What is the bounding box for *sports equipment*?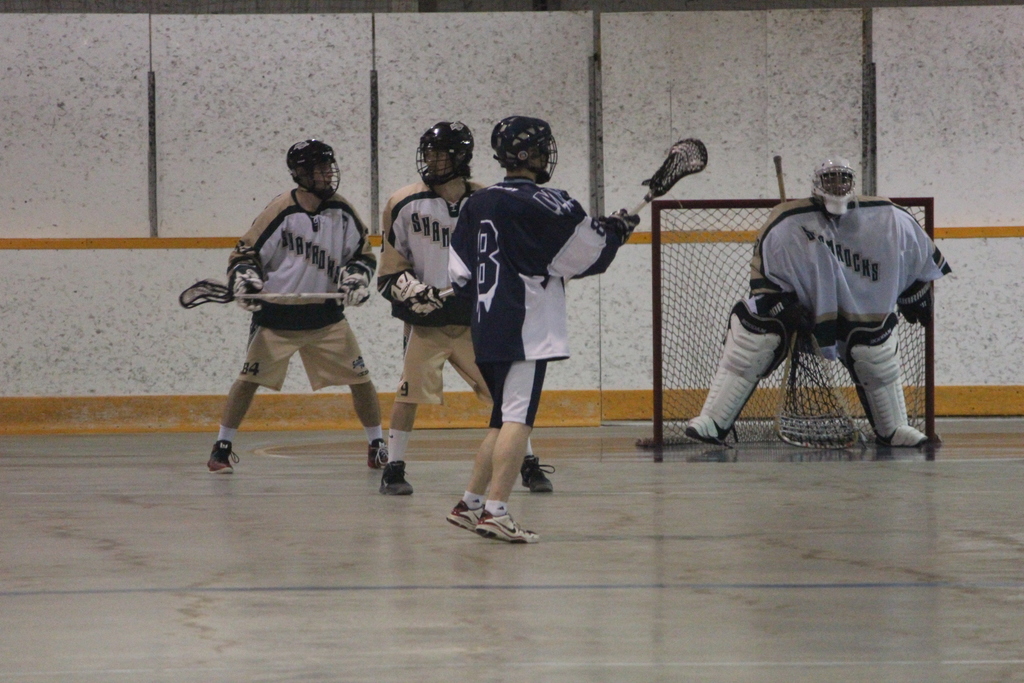
x1=772, y1=157, x2=863, y2=452.
